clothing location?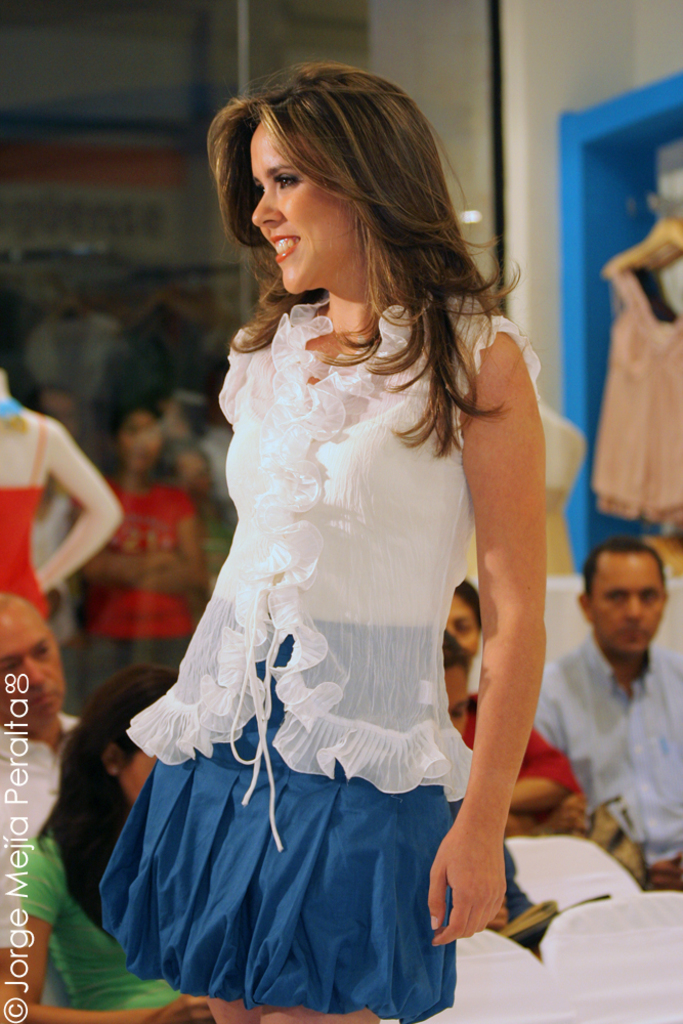
526:631:682:892
